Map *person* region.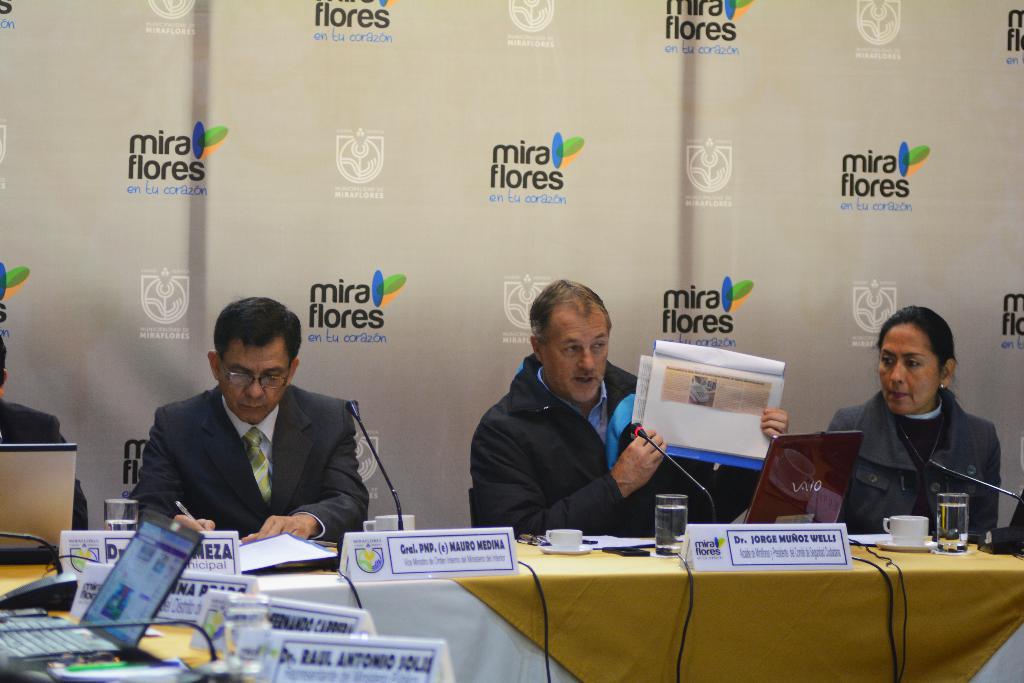
Mapped to <bbox>446, 268, 806, 565</bbox>.
